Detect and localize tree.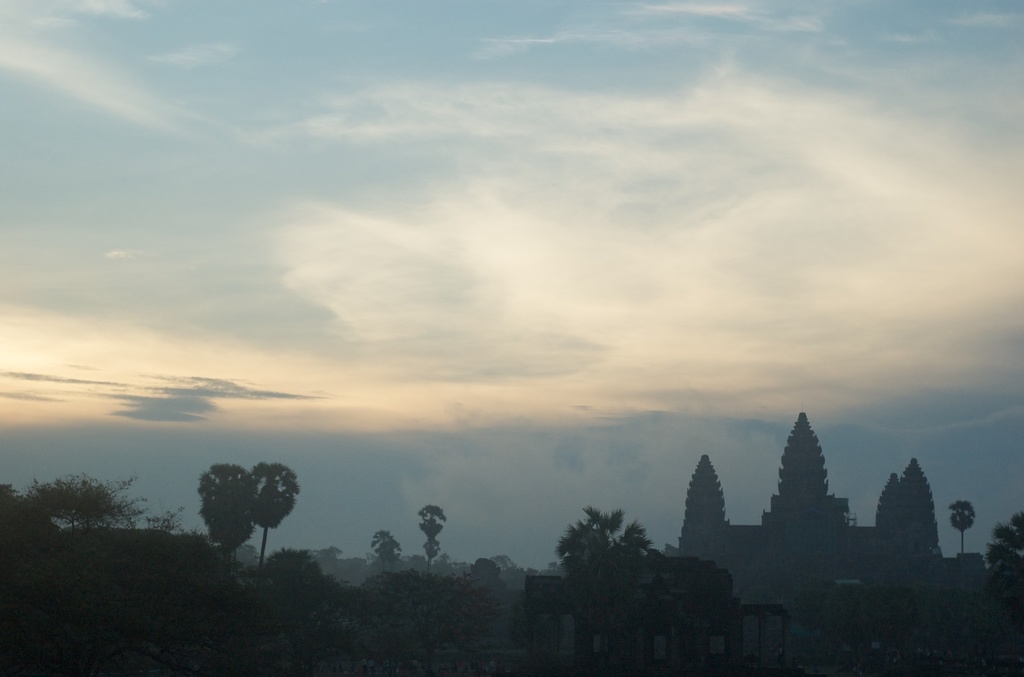
Localized at {"left": 419, "top": 501, "right": 450, "bottom": 568}.
